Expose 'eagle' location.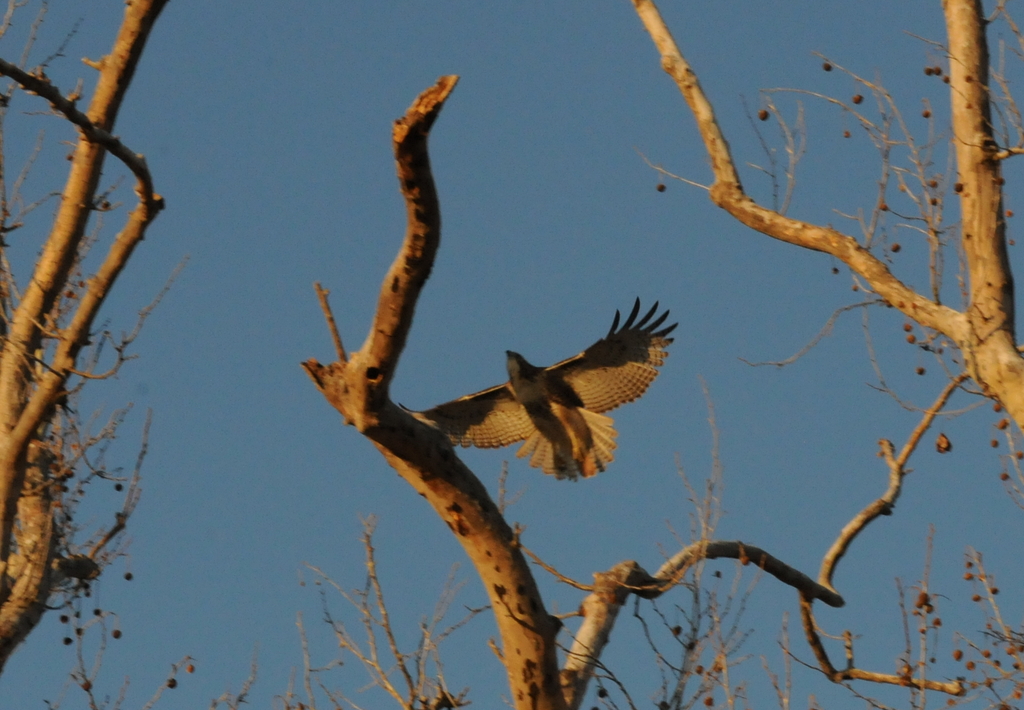
Exposed at Rect(404, 292, 677, 480).
